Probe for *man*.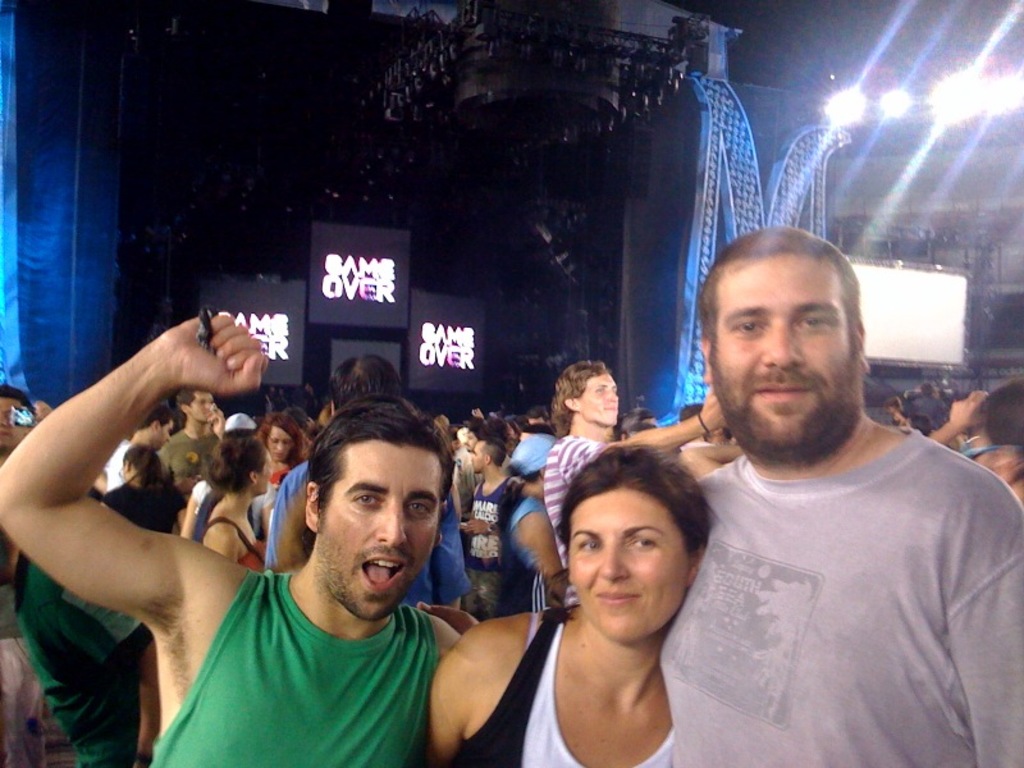
Probe result: [left=541, top=364, right=742, bottom=611].
